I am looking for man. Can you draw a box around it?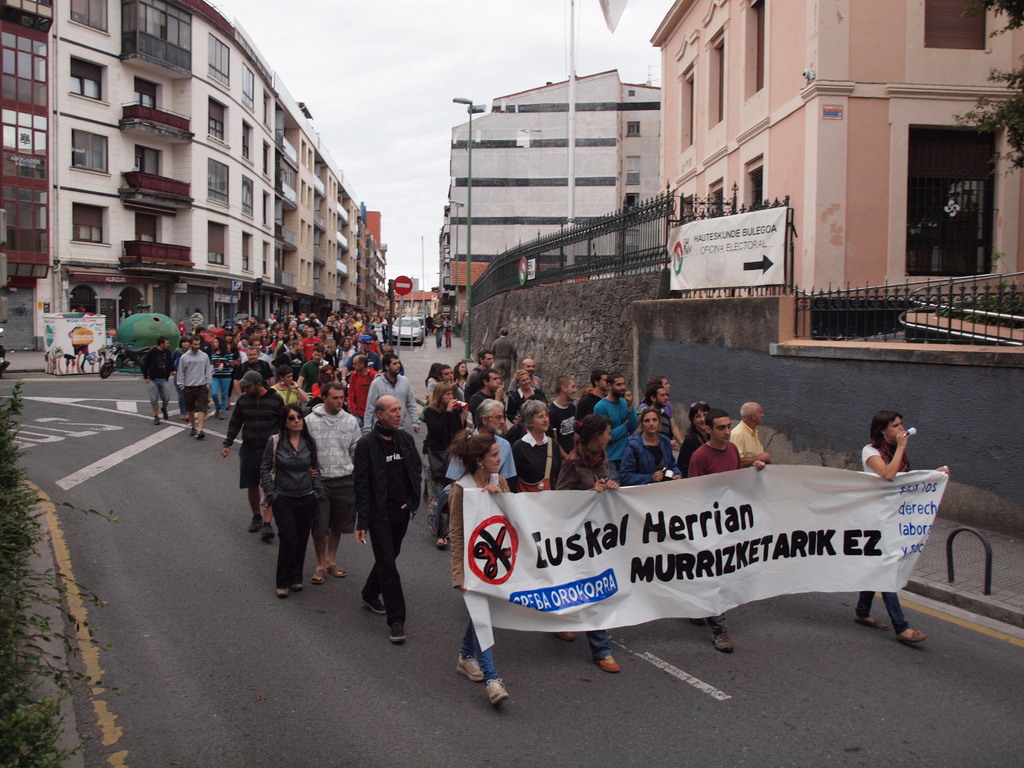
Sure, the bounding box is 469,350,495,383.
